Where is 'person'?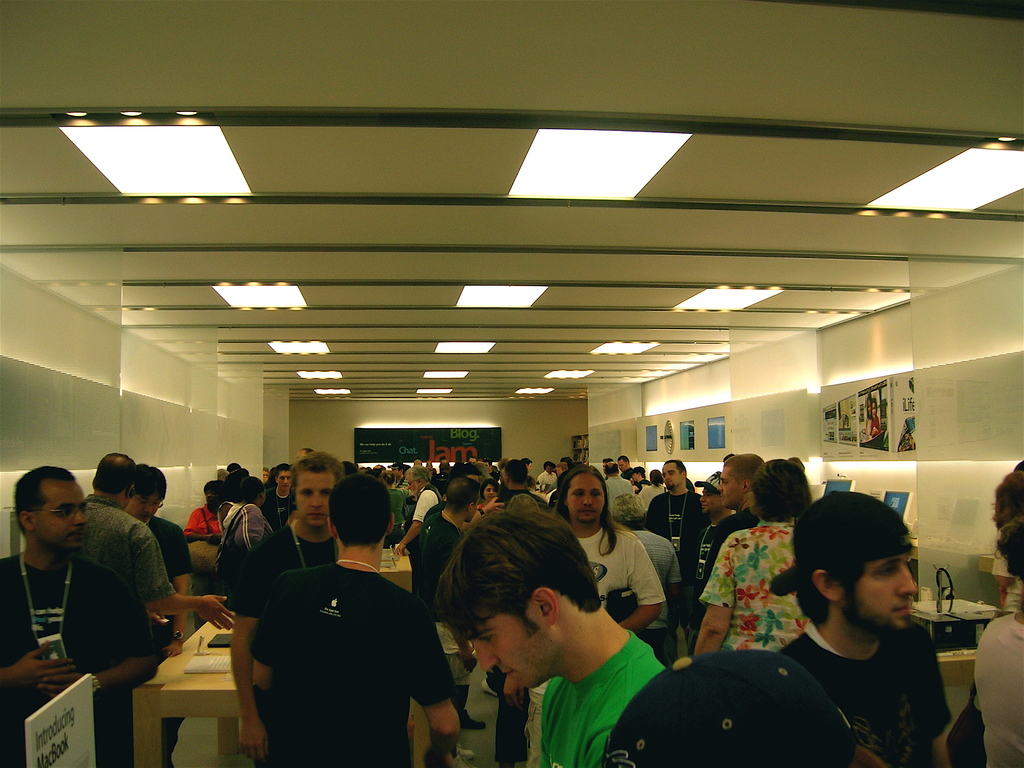
508/495/537/512.
